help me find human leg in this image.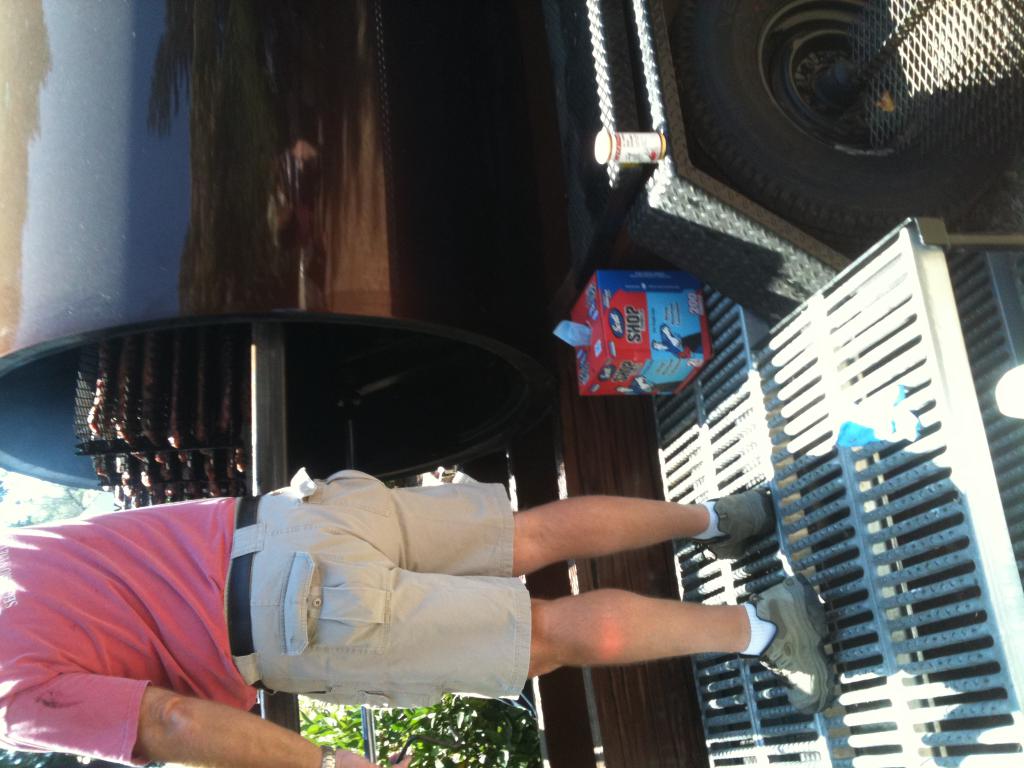
Found it: 223,527,829,708.
